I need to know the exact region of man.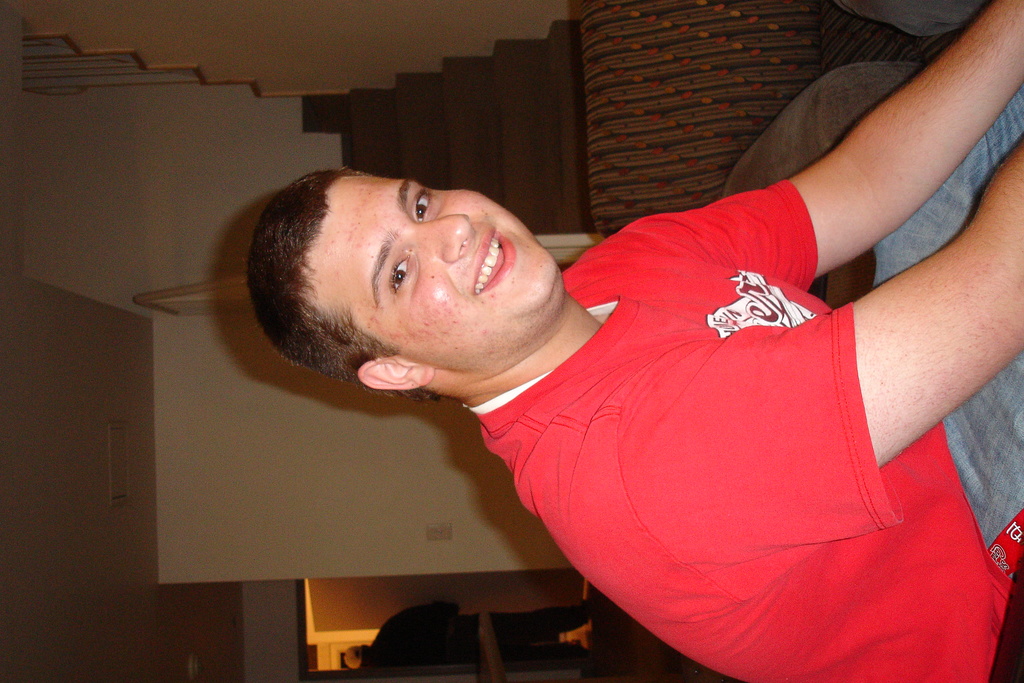
Region: [x1=243, y1=0, x2=1023, y2=682].
